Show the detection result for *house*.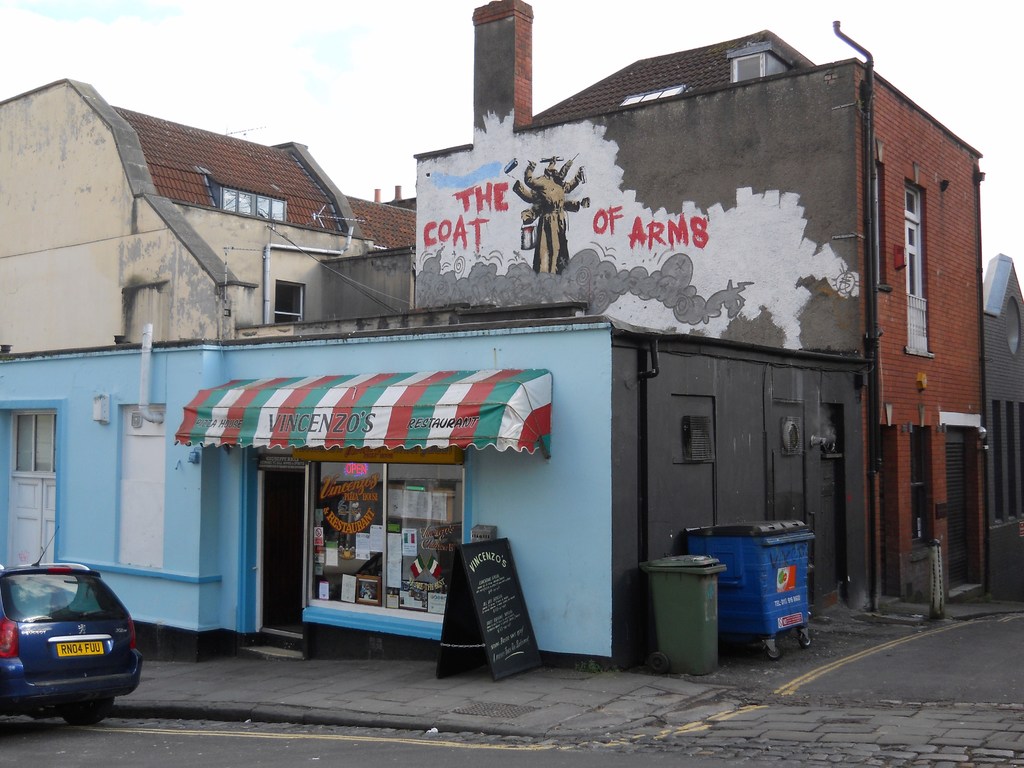
[0,79,411,660].
